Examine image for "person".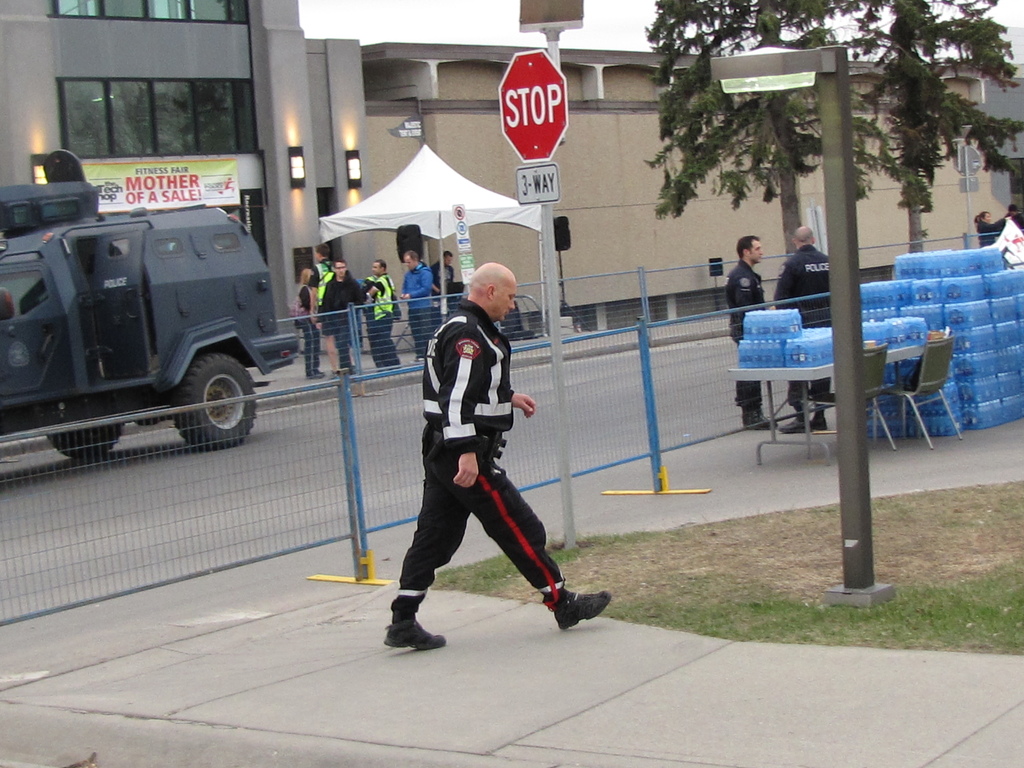
Examination result: 772 221 831 435.
